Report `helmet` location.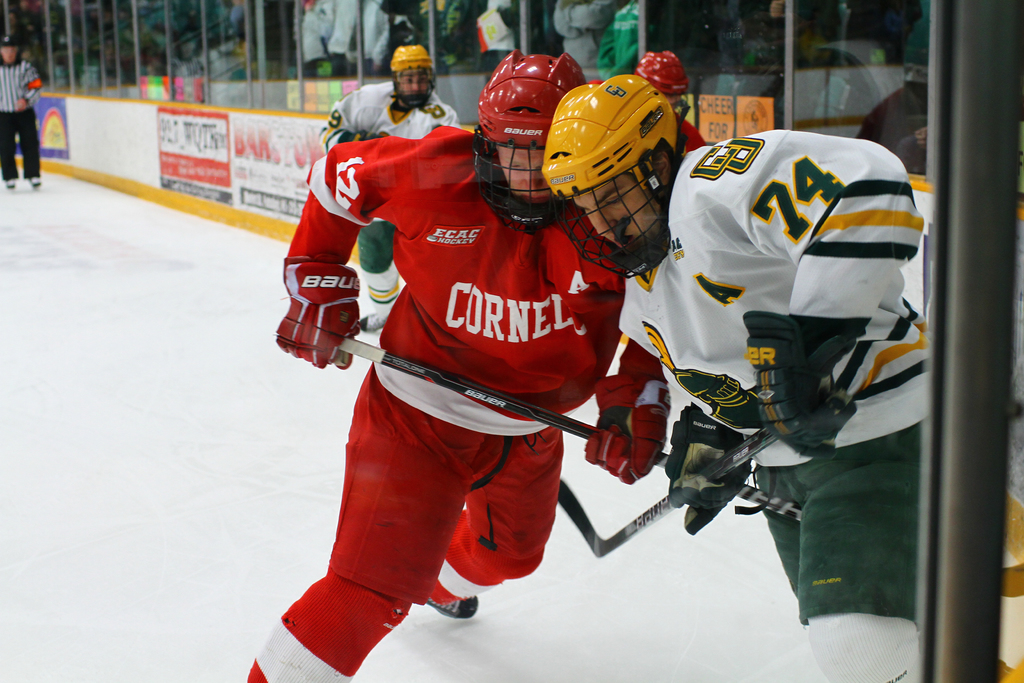
Report: (x1=474, y1=50, x2=583, y2=234).
